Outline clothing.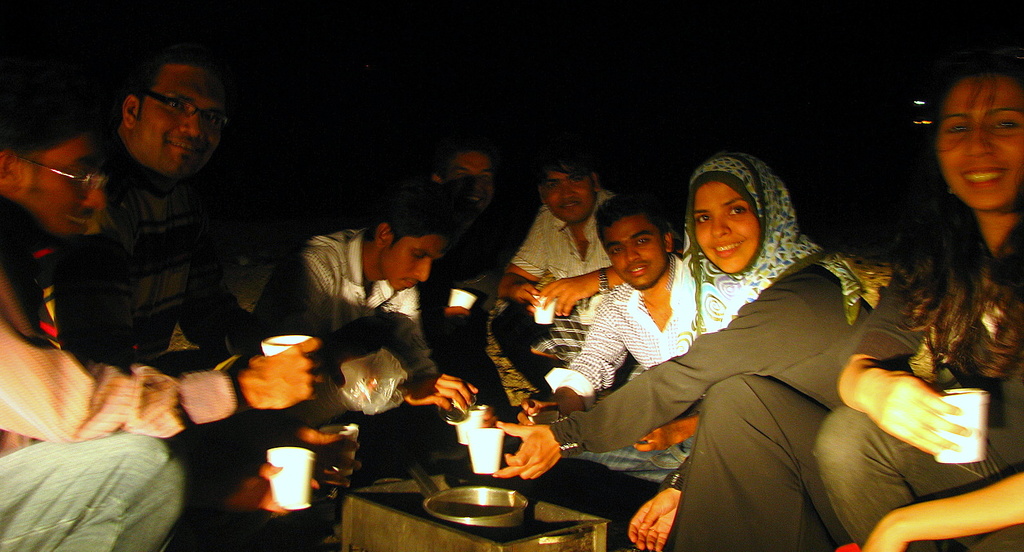
Outline: [x1=424, y1=207, x2=546, y2=431].
